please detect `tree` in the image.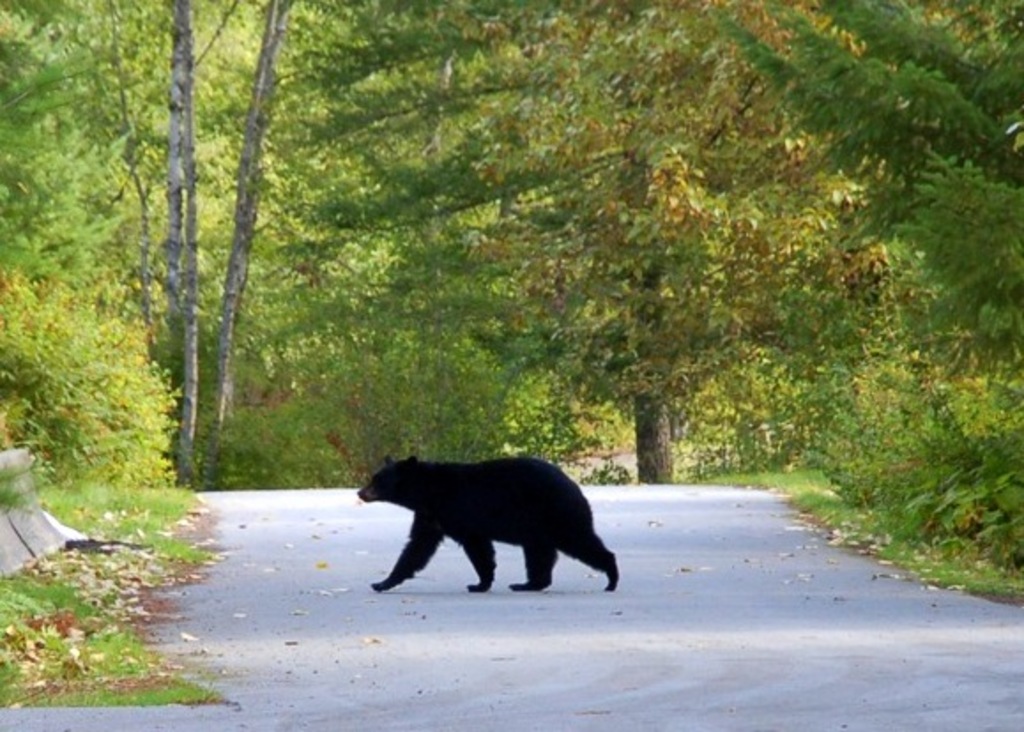
(x1=0, y1=0, x2=161, y2=490).
